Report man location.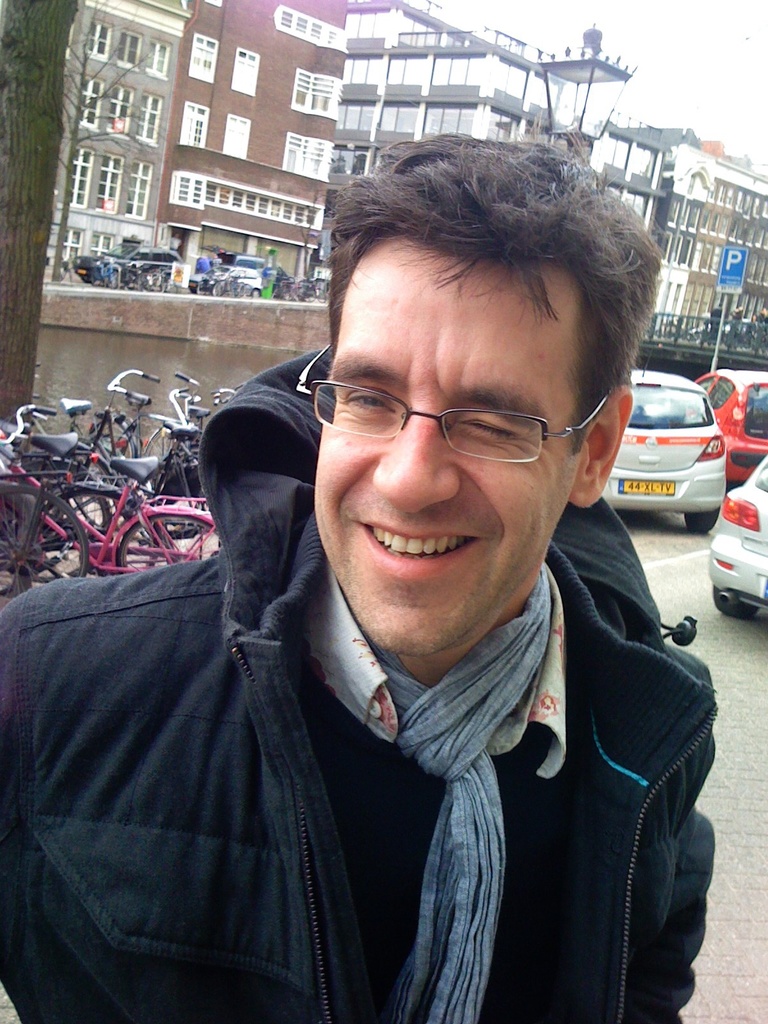
Report: box(83, 141, 767, 1023).
